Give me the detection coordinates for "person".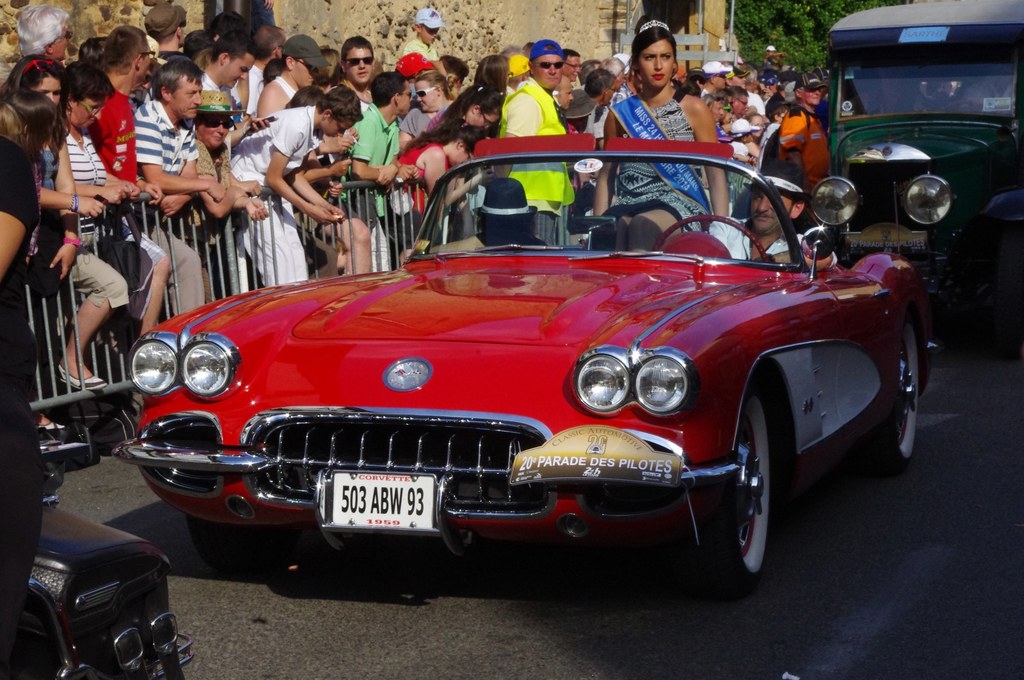
select_region(191, 32, 260, 134).
